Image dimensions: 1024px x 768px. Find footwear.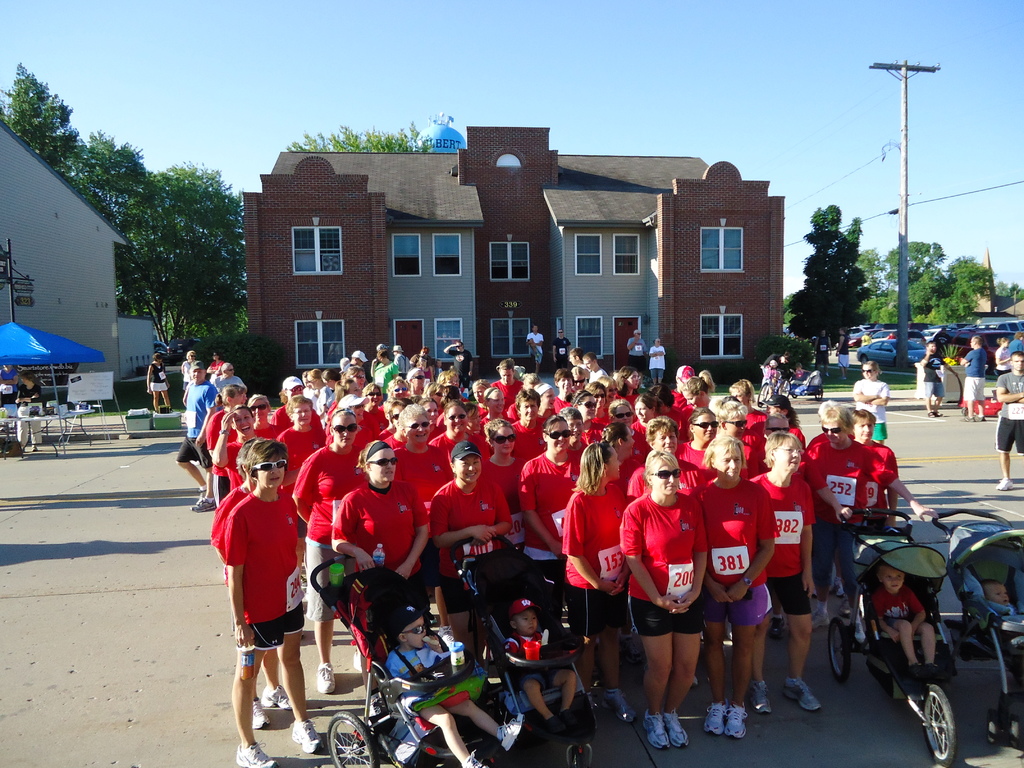
[838, 607, 870, 644].
